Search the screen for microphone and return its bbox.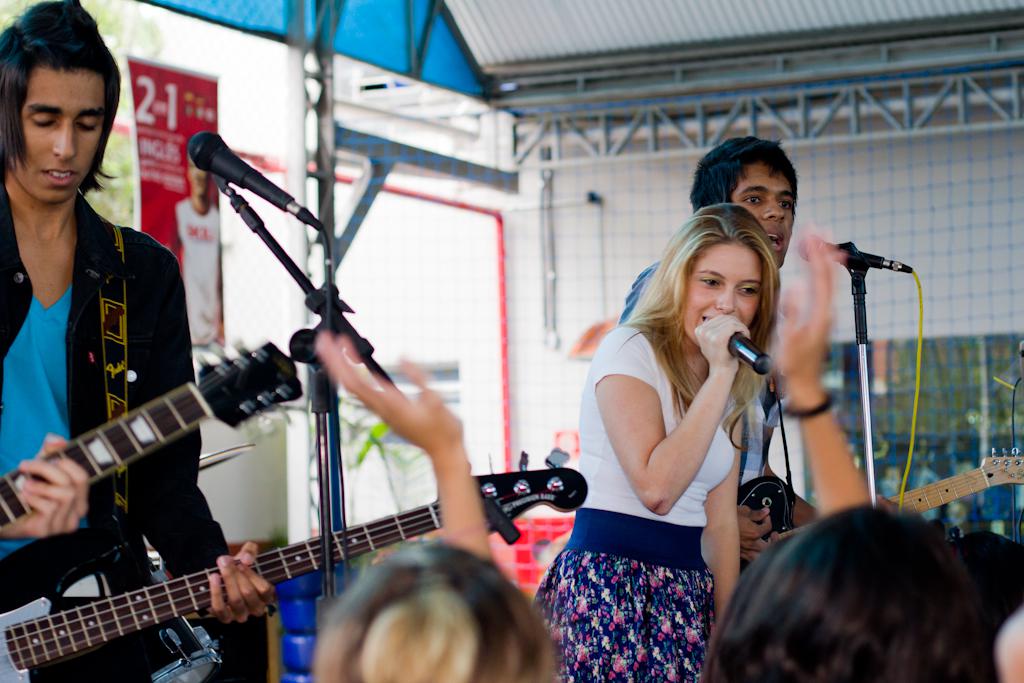
Found: 729,329,771,376.
